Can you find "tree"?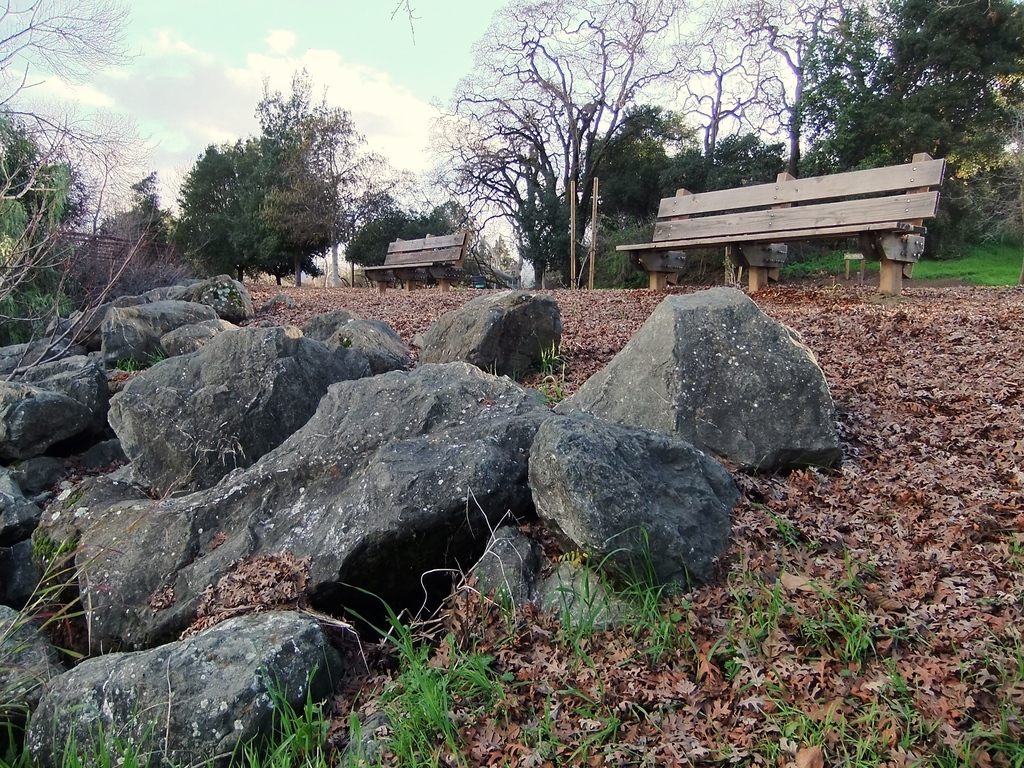
Yes, bounding box: [x1=344, y1=209, x2=428, y2=291].
